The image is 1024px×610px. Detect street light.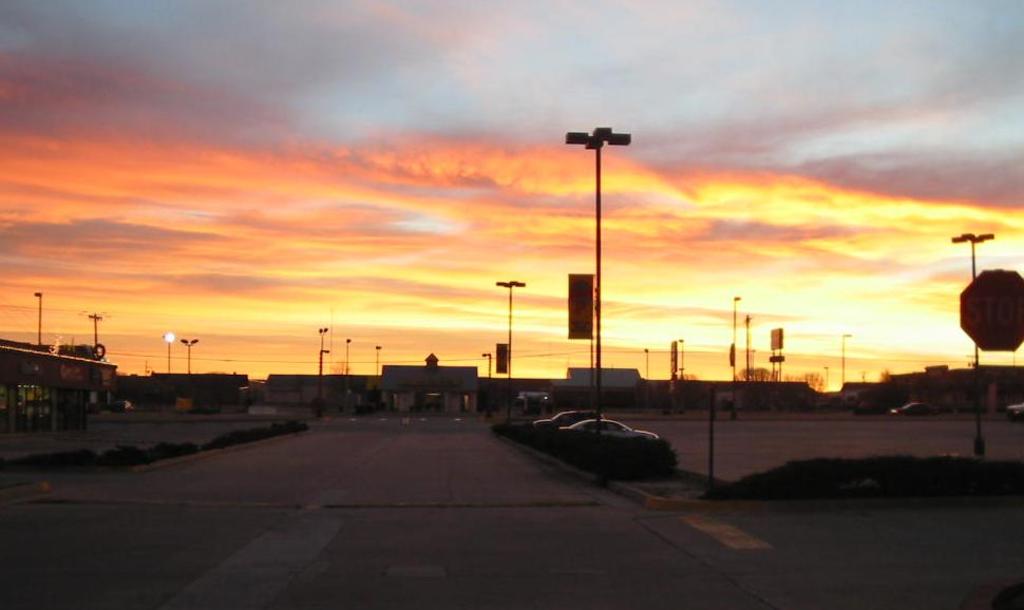
Detection: bbox=[182, 335, 203, 377].
